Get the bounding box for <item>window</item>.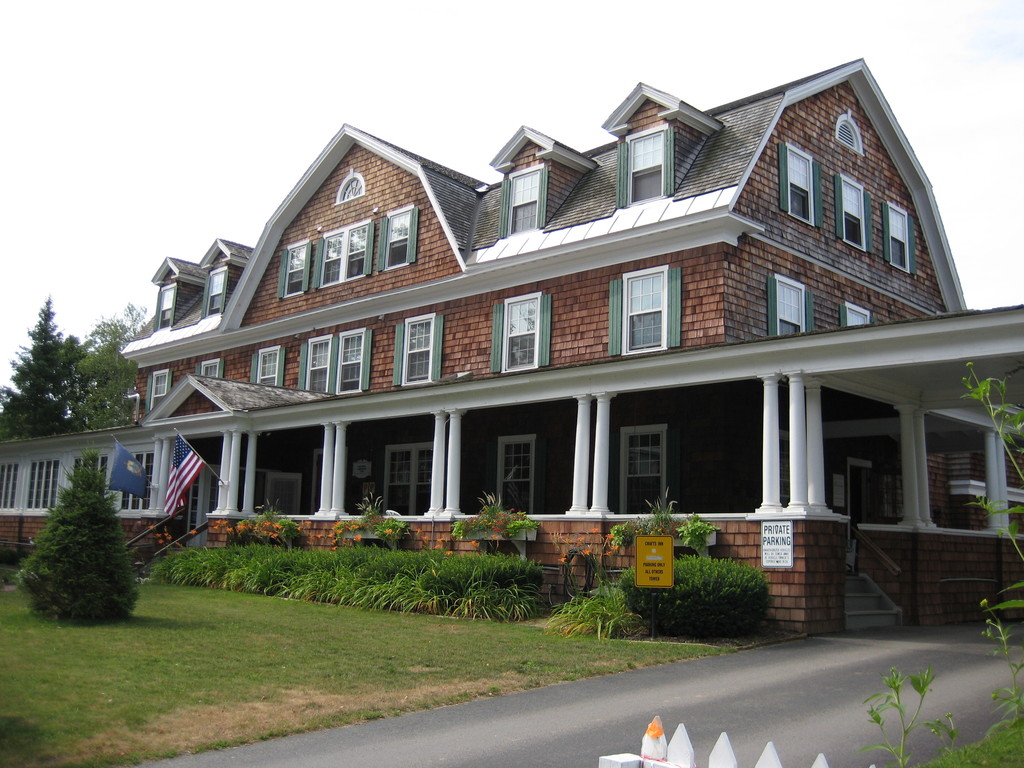
{"left": 608, "top": 268, "right": 687, "bottom": 349}.
